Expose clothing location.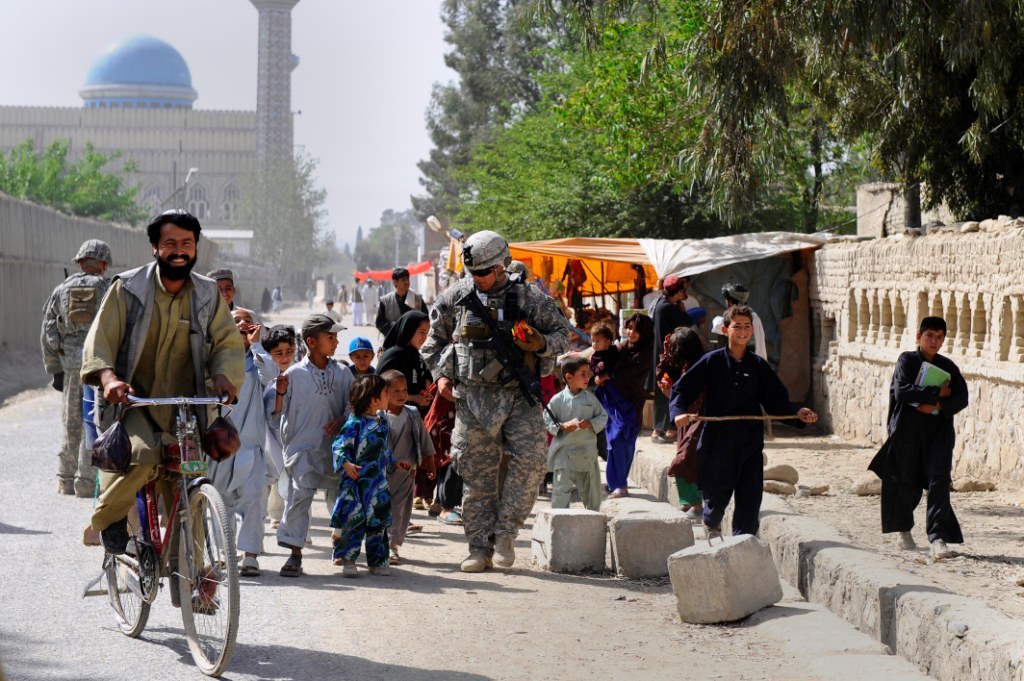
Exposed at l=73, t=260, r=252, b=542.
